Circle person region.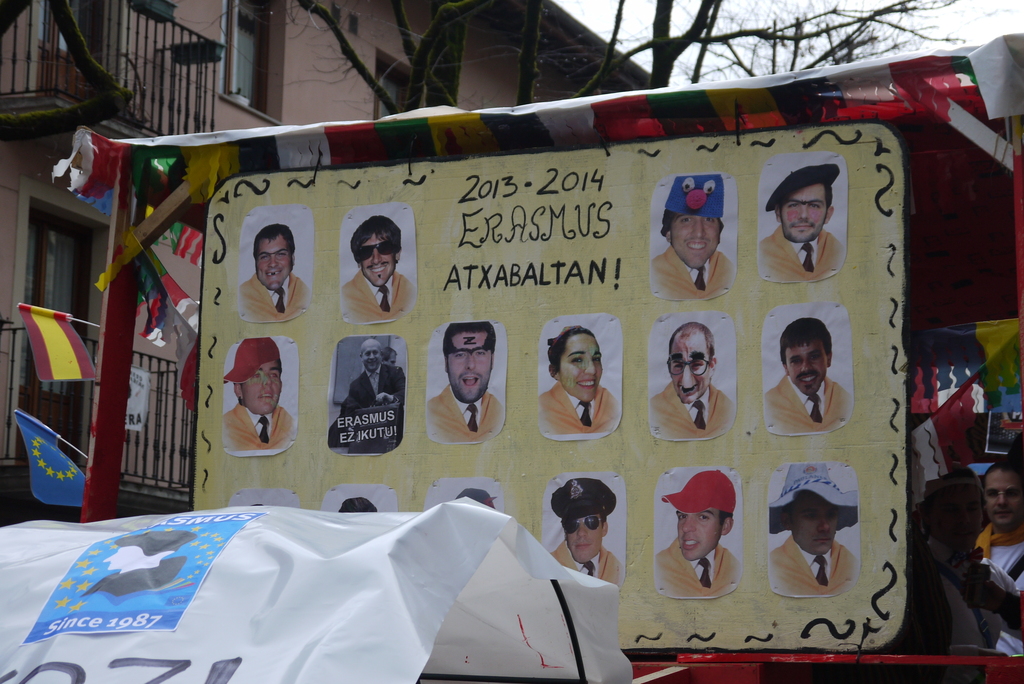
Region: [left=976, top=464, right=1023, bottom=651].
